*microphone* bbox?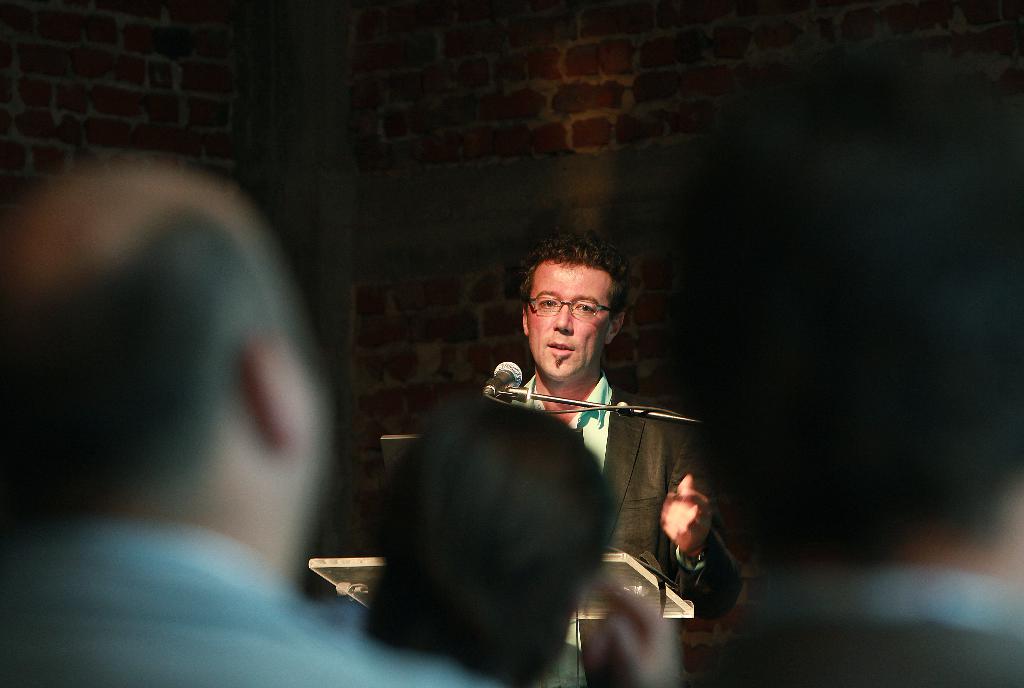
482 358 523 397
